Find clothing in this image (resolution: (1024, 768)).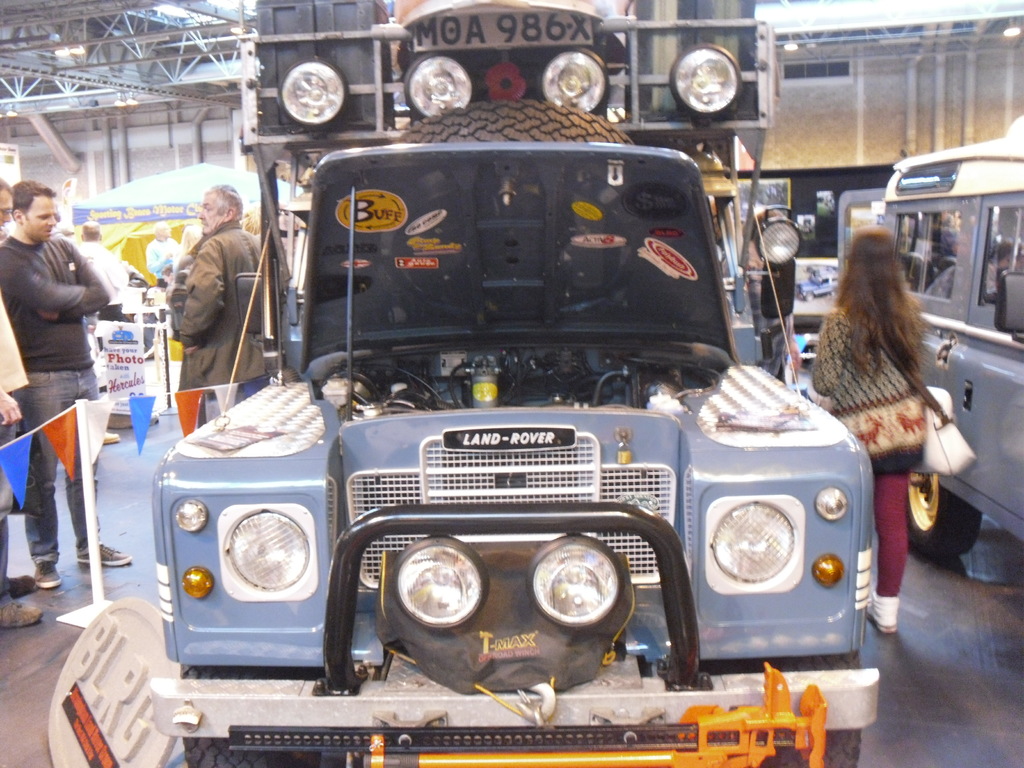
{"x1": 0, "y1": 228, "x2": 116, "y2": 576}.
